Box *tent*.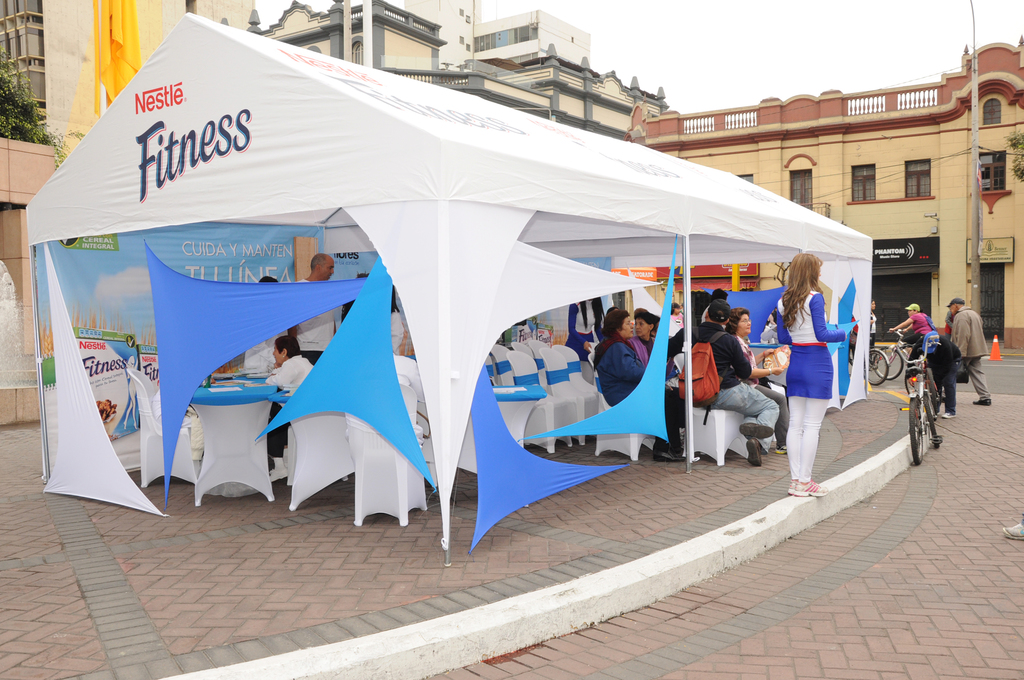
box(35, 33, 938, 574).
